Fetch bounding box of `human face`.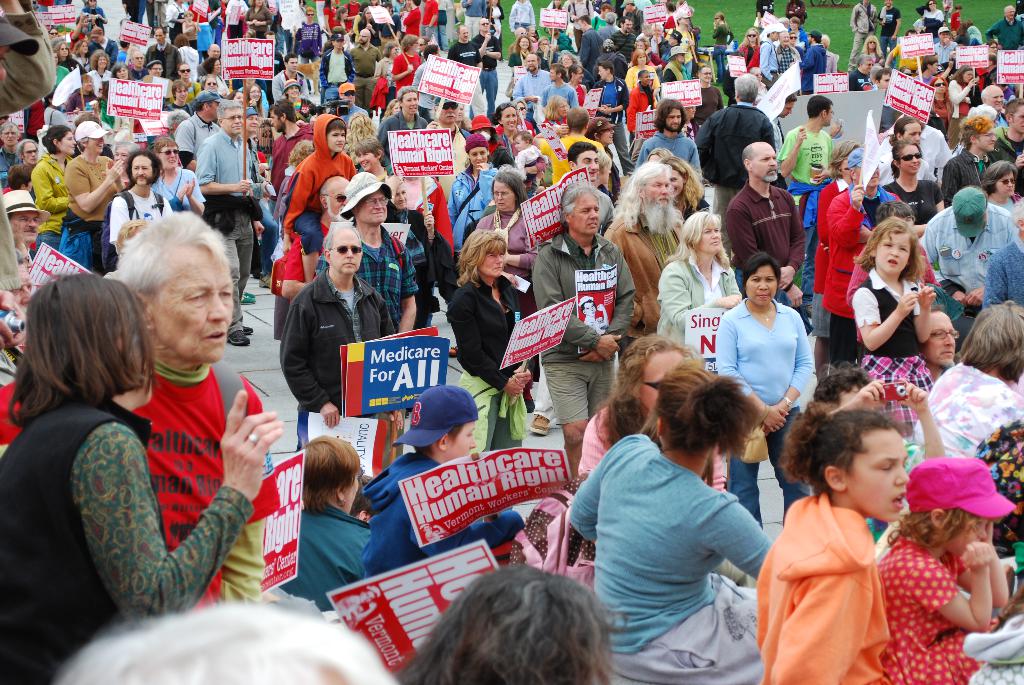
Bbox: BBox(10, 213, 44, 243).
